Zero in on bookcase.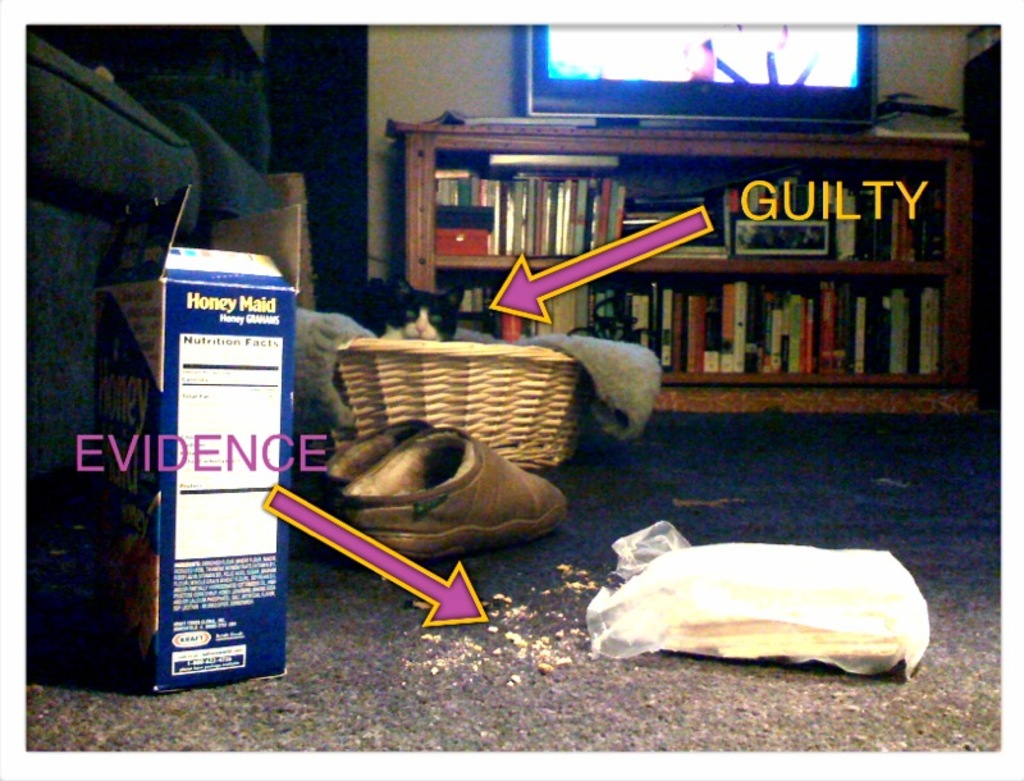
Zeroed in: [x1=421, y1=122, x2=979, y2=437].
